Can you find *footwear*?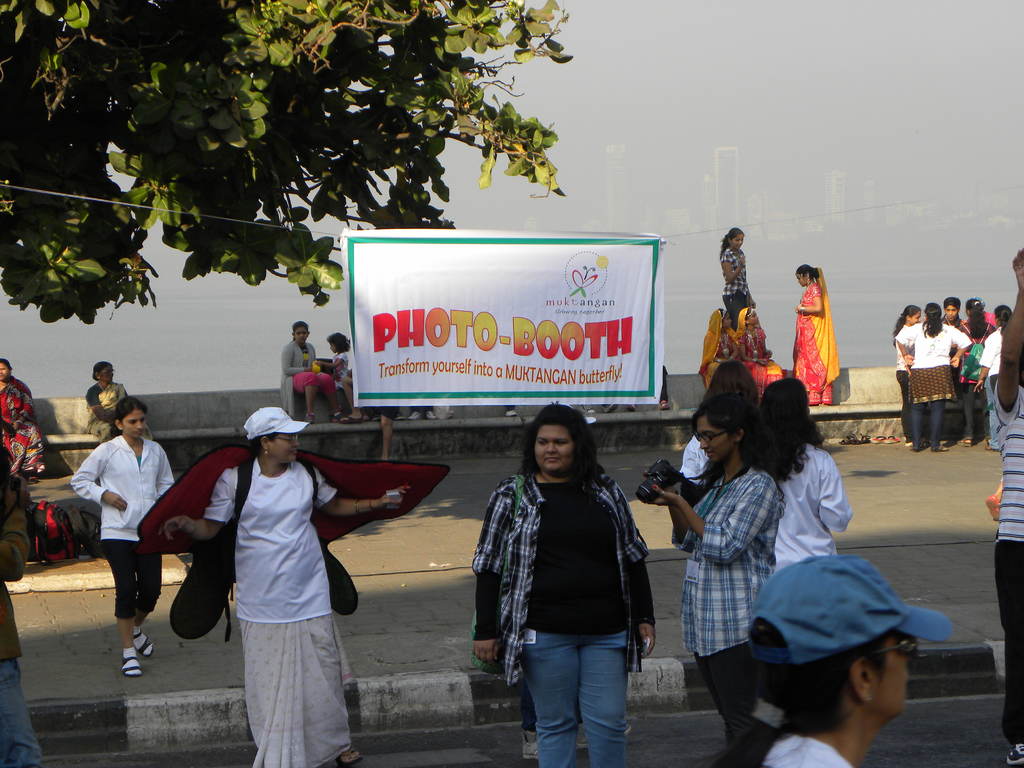
Yes, bounding box: BBox(657, 402, 671, 410).
